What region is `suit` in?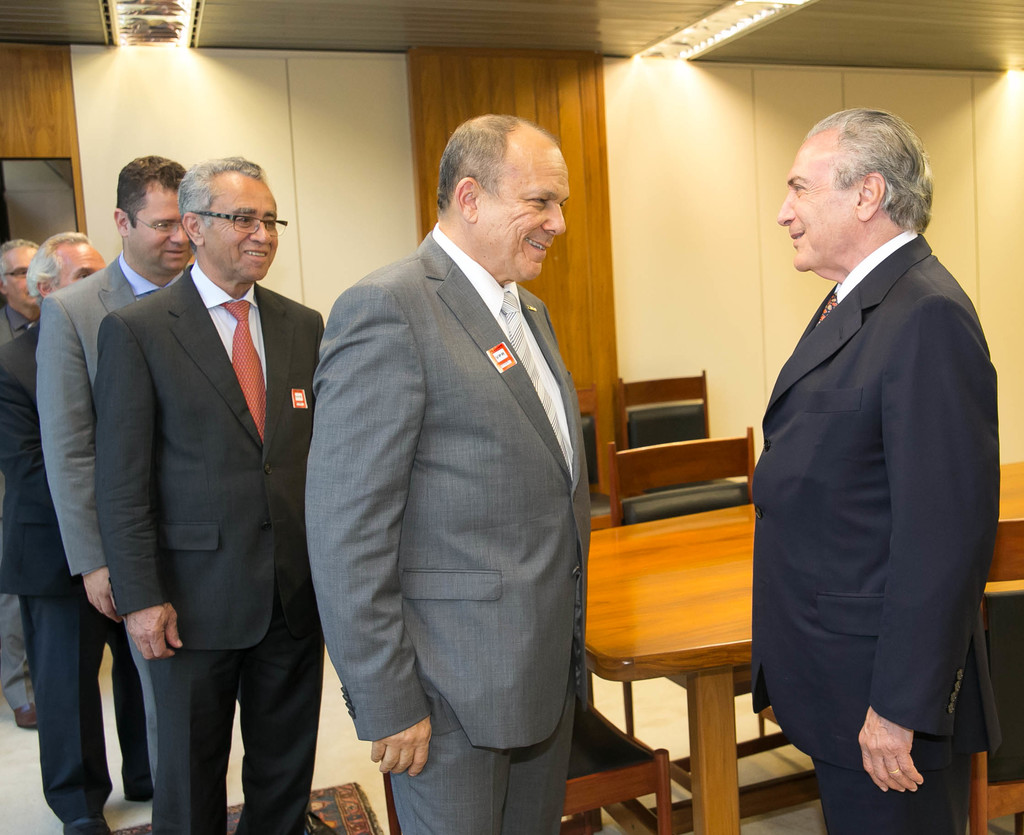
[left=36, top=246, right=169, bottom=772].
